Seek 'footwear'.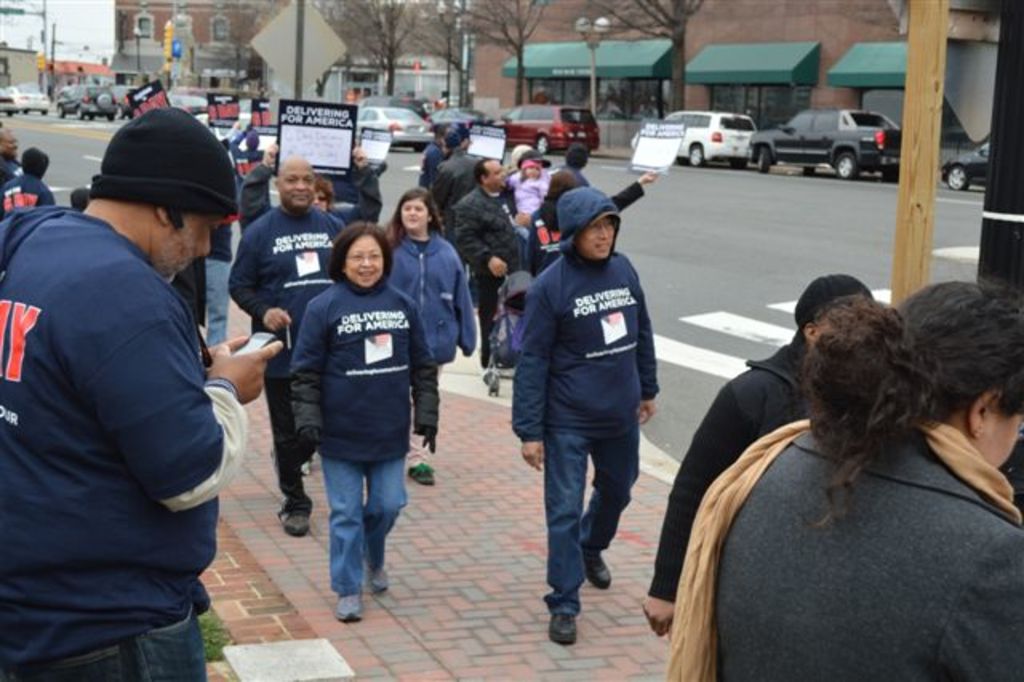
region(411, 461, 438, 487).
